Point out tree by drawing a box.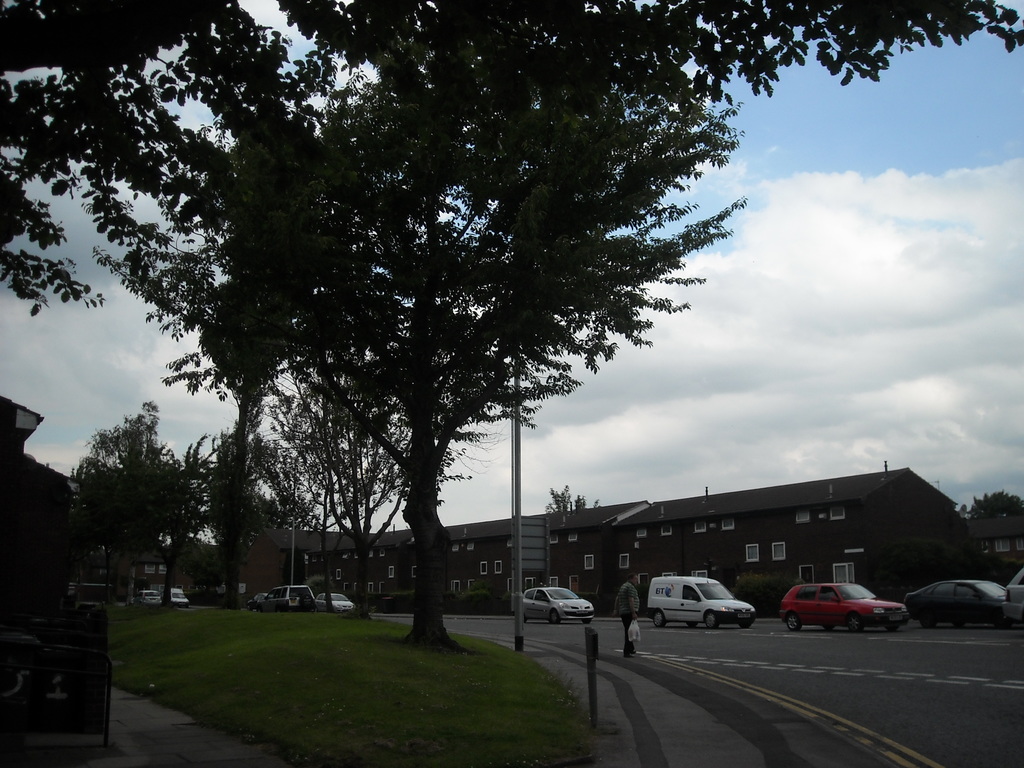
956/490/1022/537.
